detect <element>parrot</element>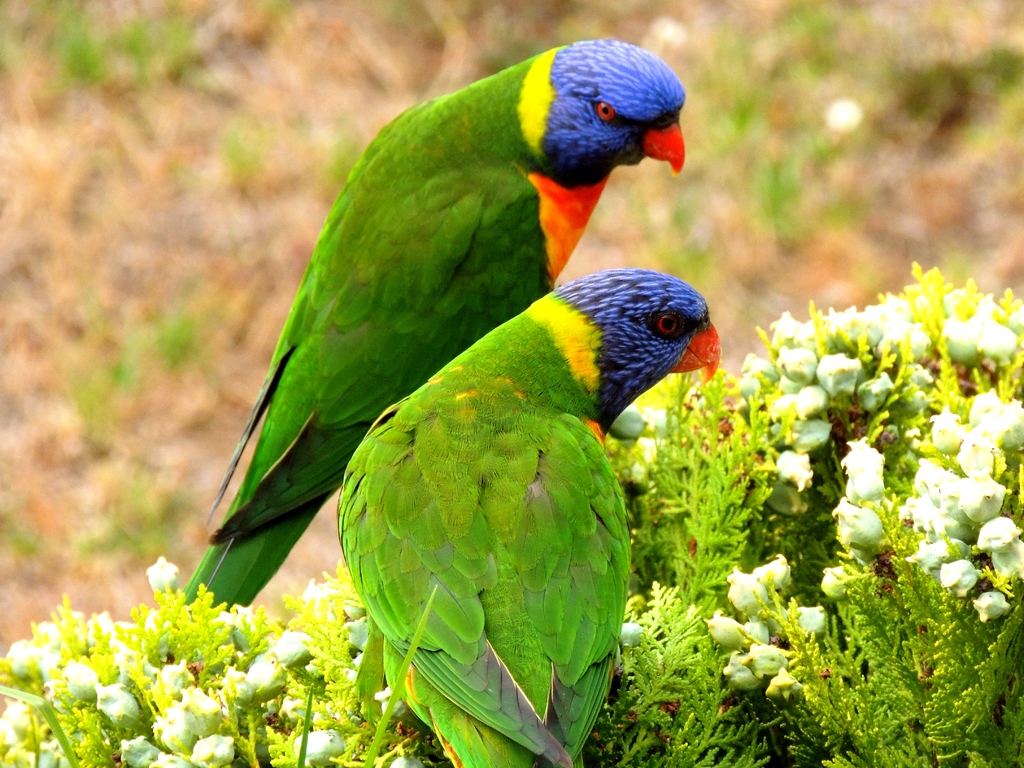
box(336, 268, 723, 767)
